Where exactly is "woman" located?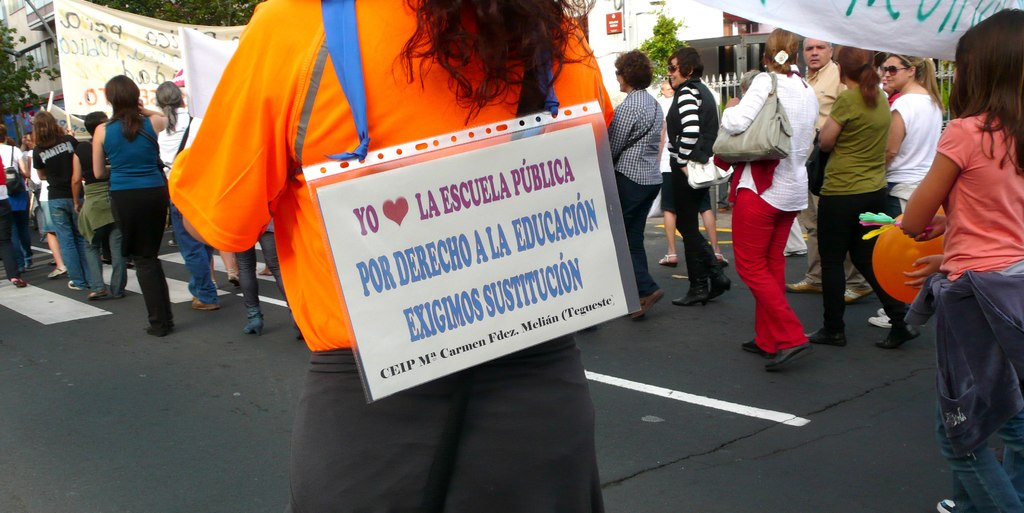
Its bounding box is detection(604, 51, 668, 323).
